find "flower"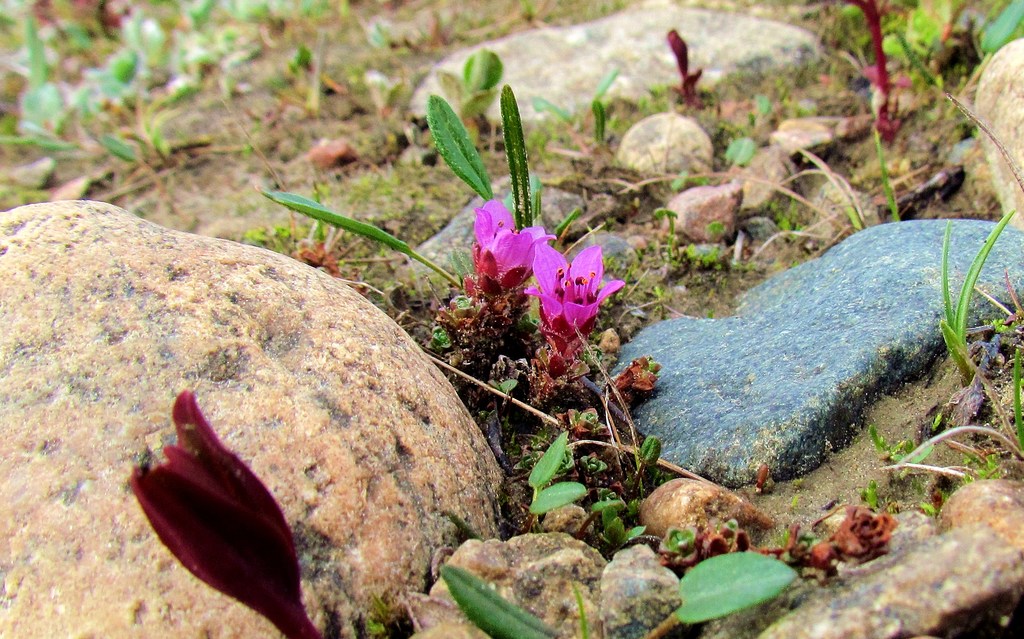
526,238,620,351
